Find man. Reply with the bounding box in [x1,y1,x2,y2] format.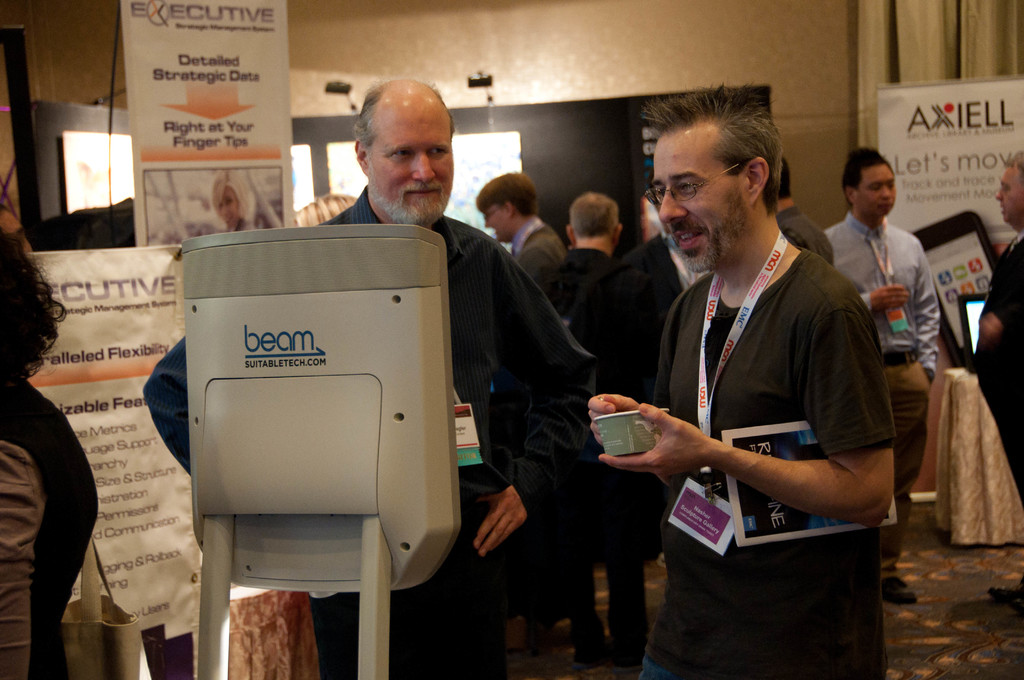
[543,188,623,359].
